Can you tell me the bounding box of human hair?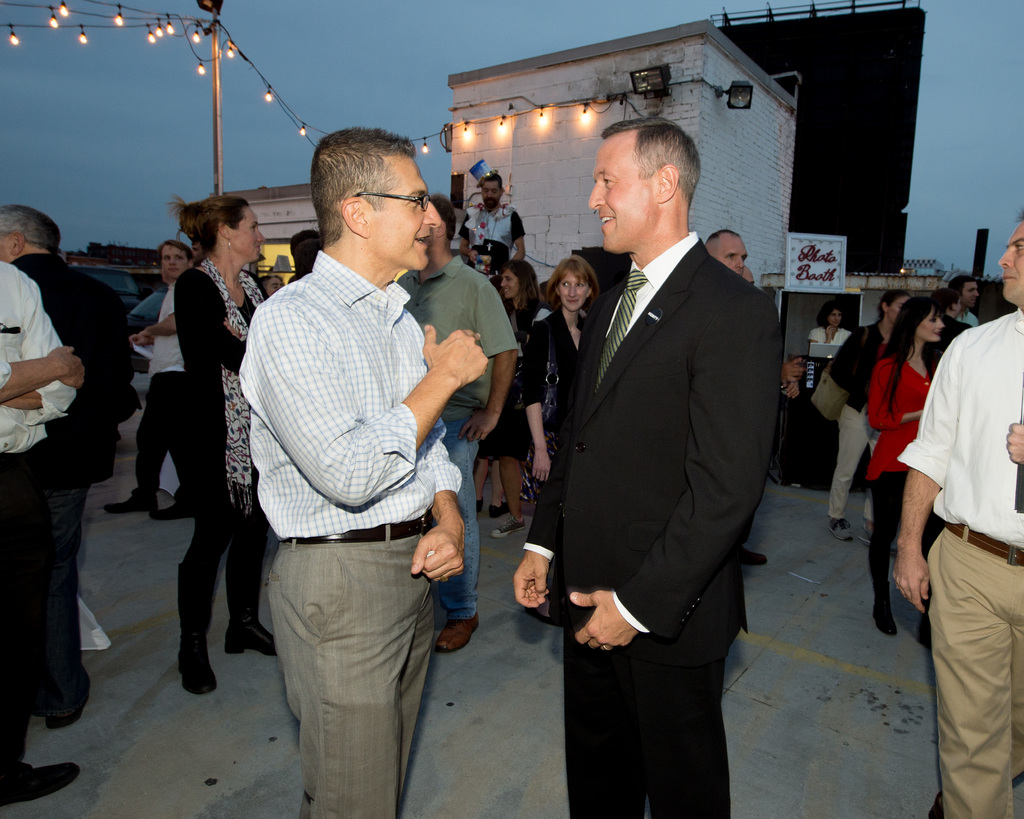
region(879, 283, 950, 418).
